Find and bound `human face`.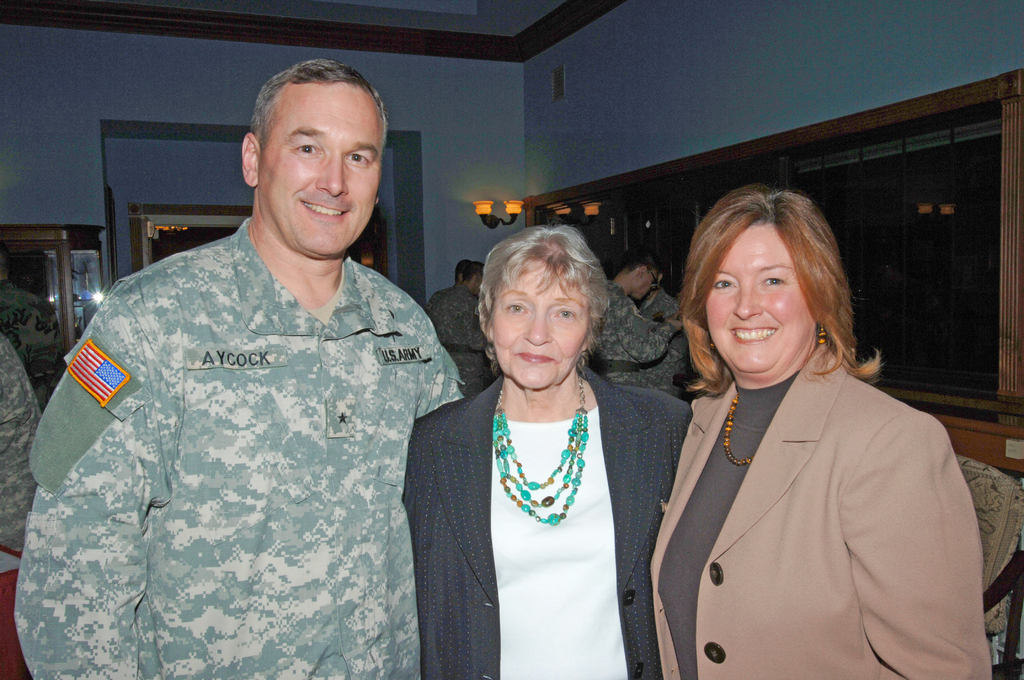
Bound: [492, 259, 593, 391].
